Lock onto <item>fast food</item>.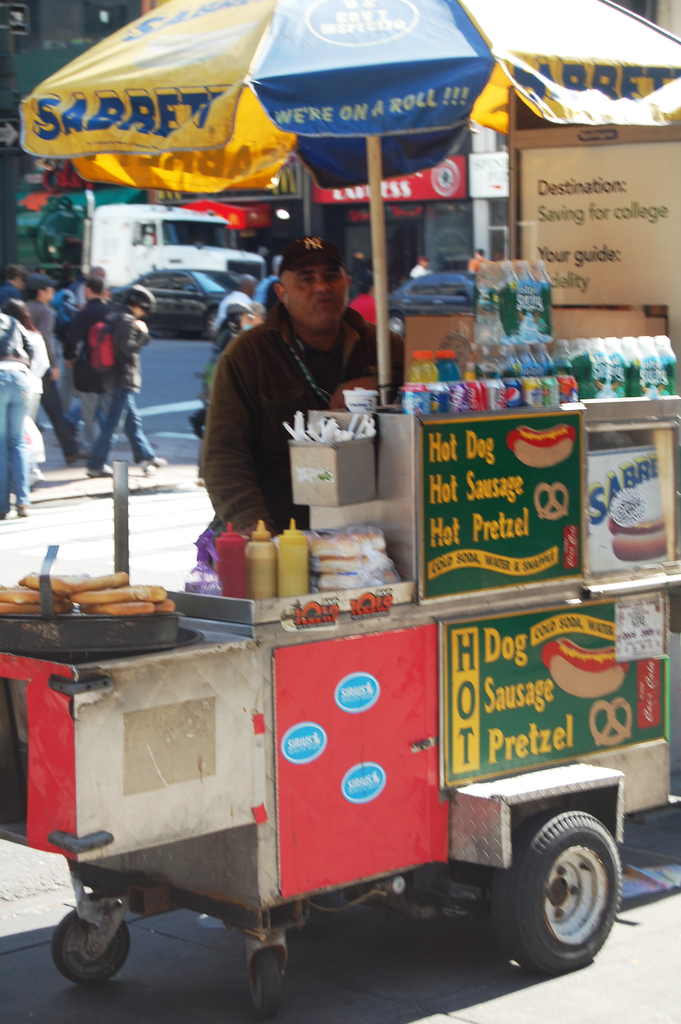
Locked: [505, 424, 577, 468].
